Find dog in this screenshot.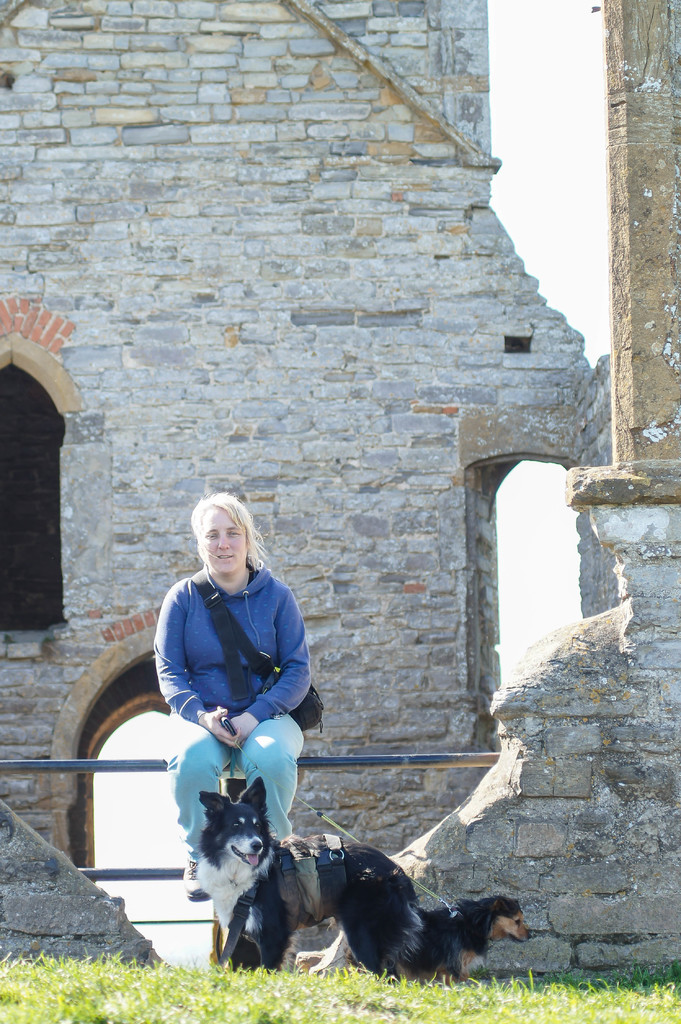
The bounding box for dog is <region>195, 774, 421, 975</region>.
